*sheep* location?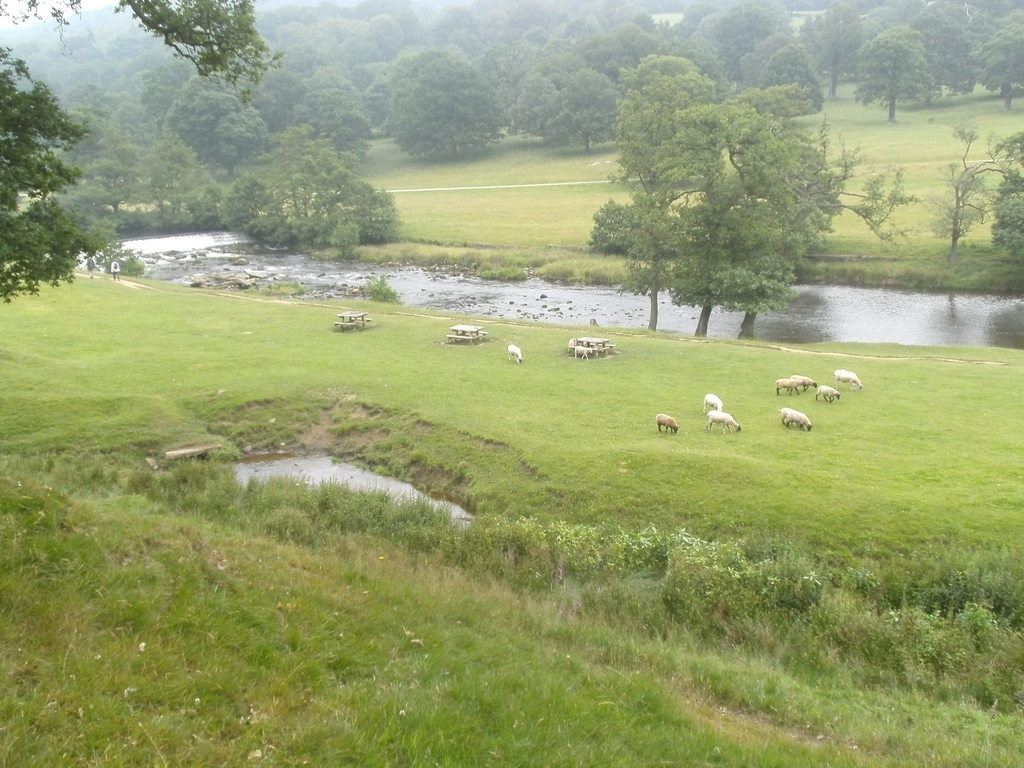
bbox=[796, 374, 813, 385]
